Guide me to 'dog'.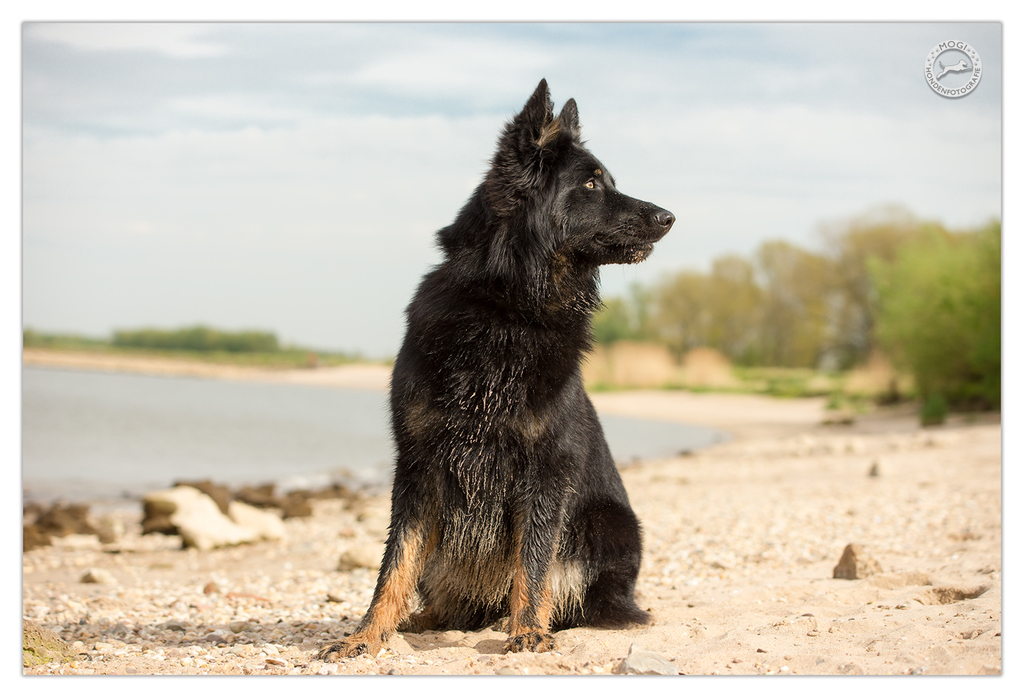
Guidance: select_region(320, 78, 677, 662).
